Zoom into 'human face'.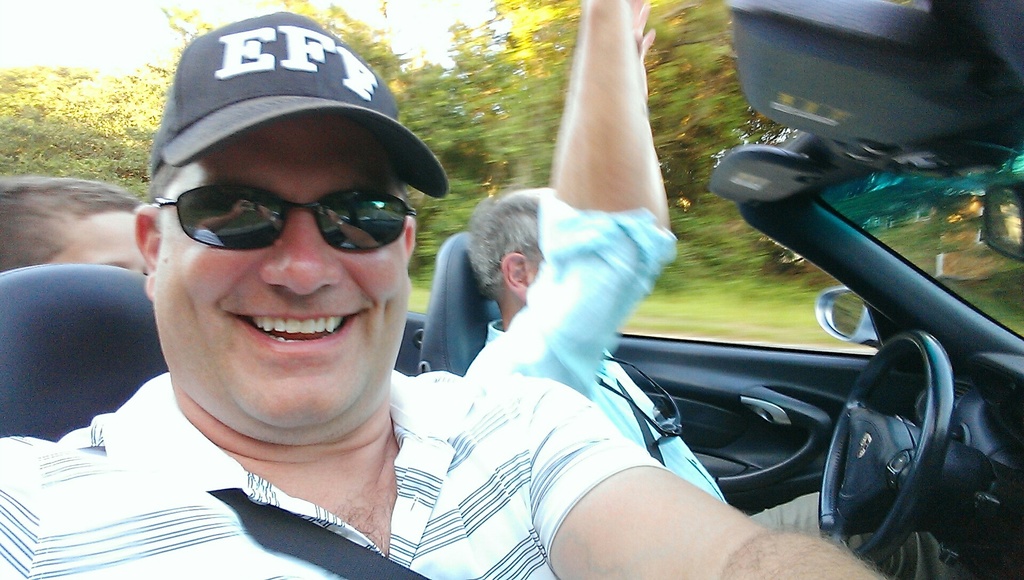
Zoom target: x1=39, y1=213, x2=147, y2=277.
